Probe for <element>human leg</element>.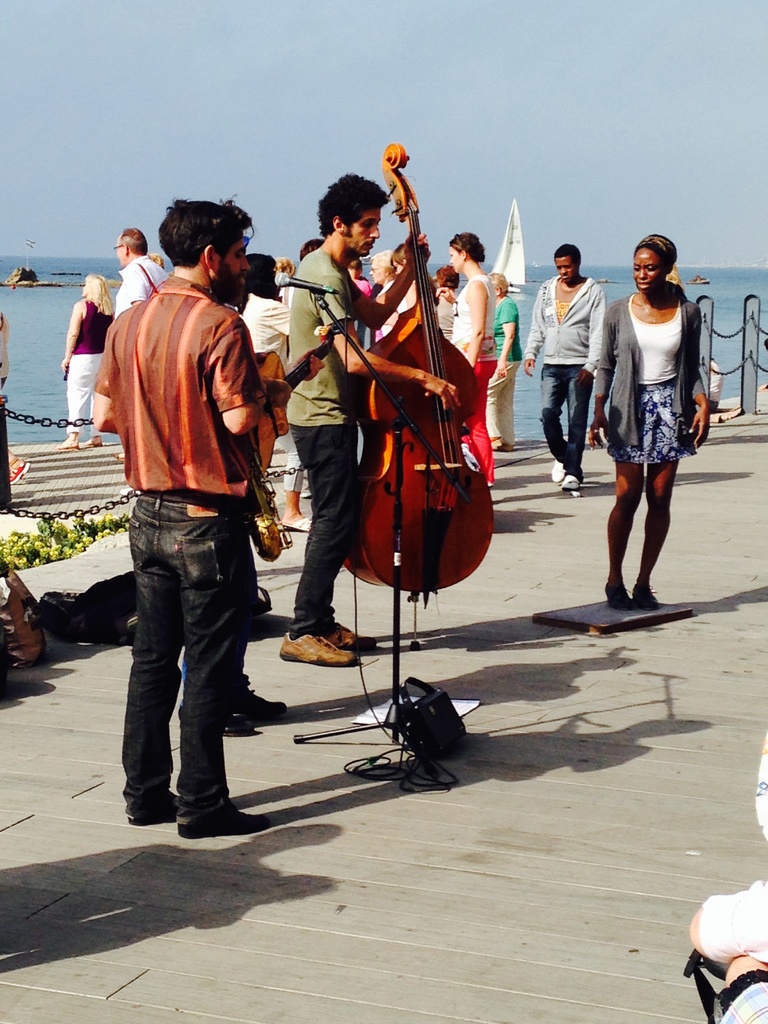
Probe result: rect(278, 430, 351, 669).
